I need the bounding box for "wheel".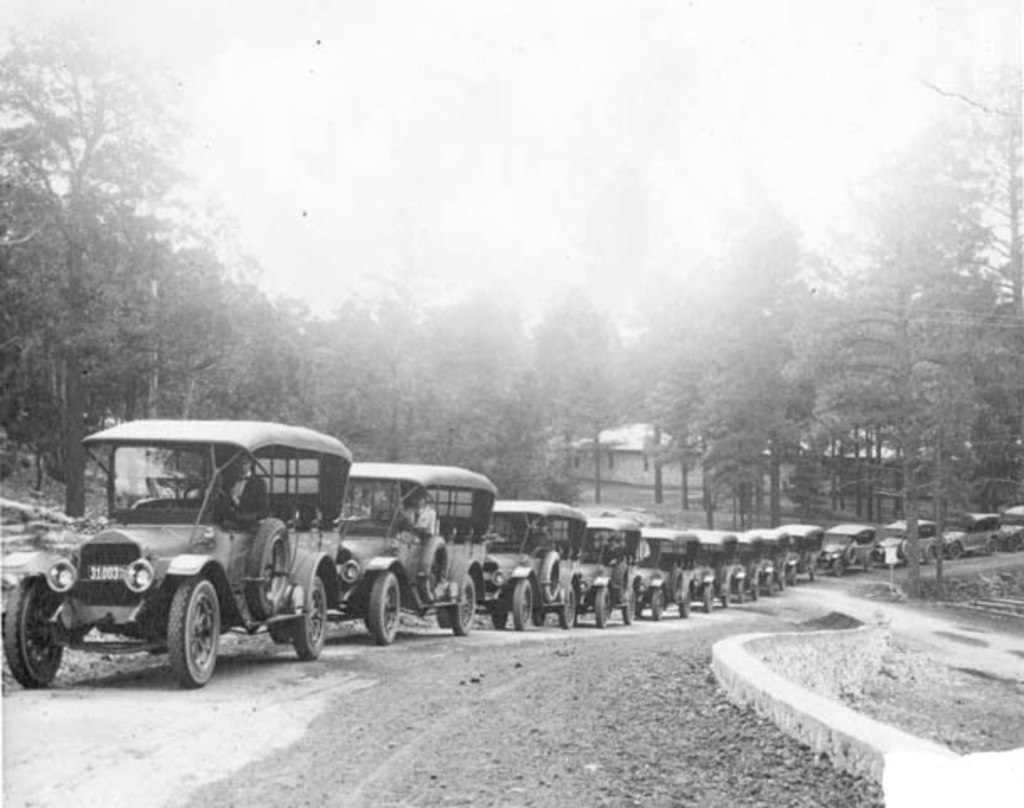
Here it is: {"x1": 492, "y1": 611, "x2": 509, "y2": 628}.
